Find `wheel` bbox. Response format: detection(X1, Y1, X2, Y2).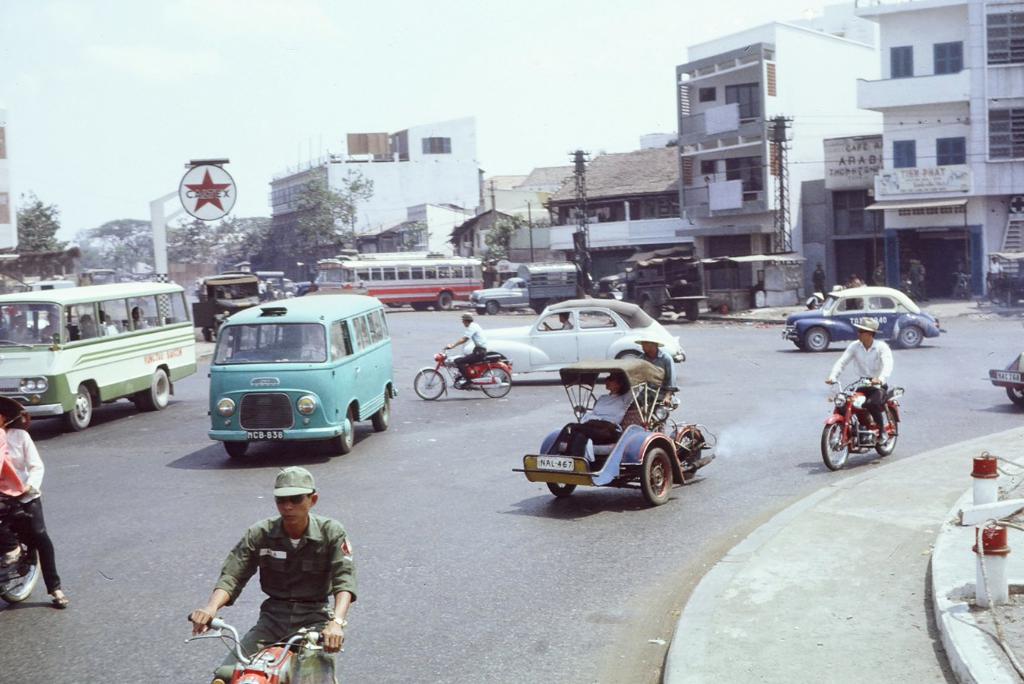
detection(686, 305, 699, 320).
